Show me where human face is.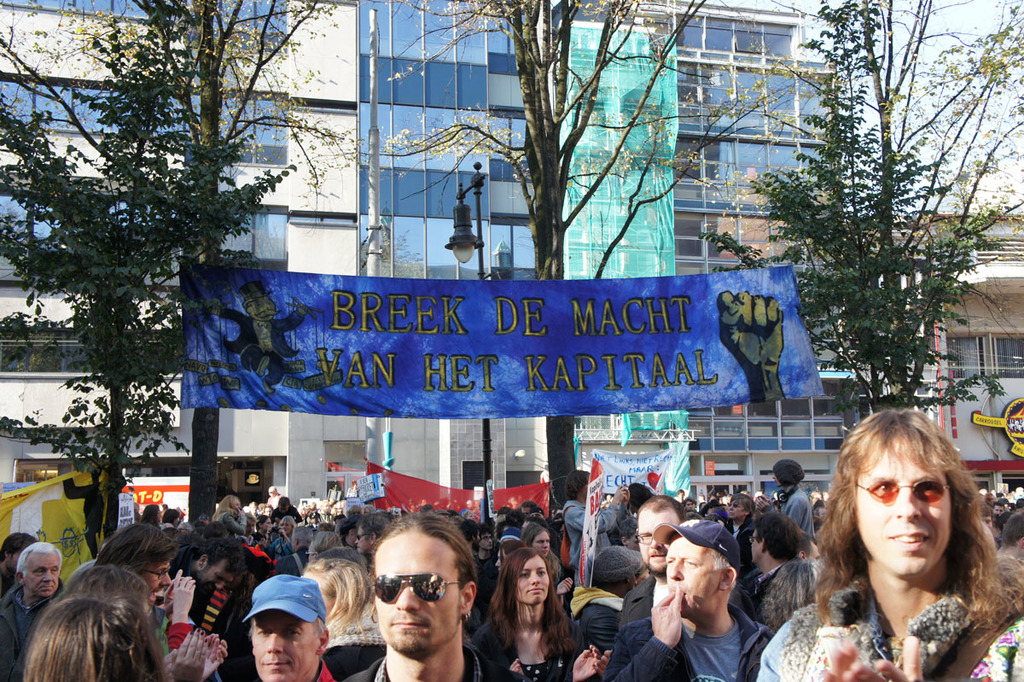
human face is at rect(852, 445, 955, 572).
